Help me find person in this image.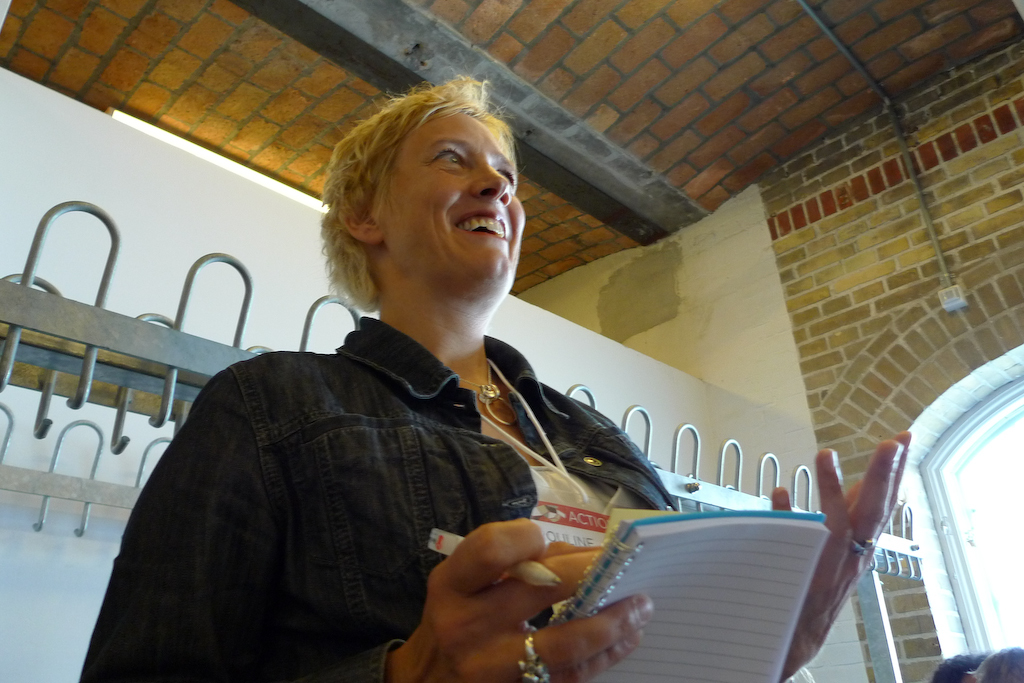
Found it: [77, 68, 907, 682].
